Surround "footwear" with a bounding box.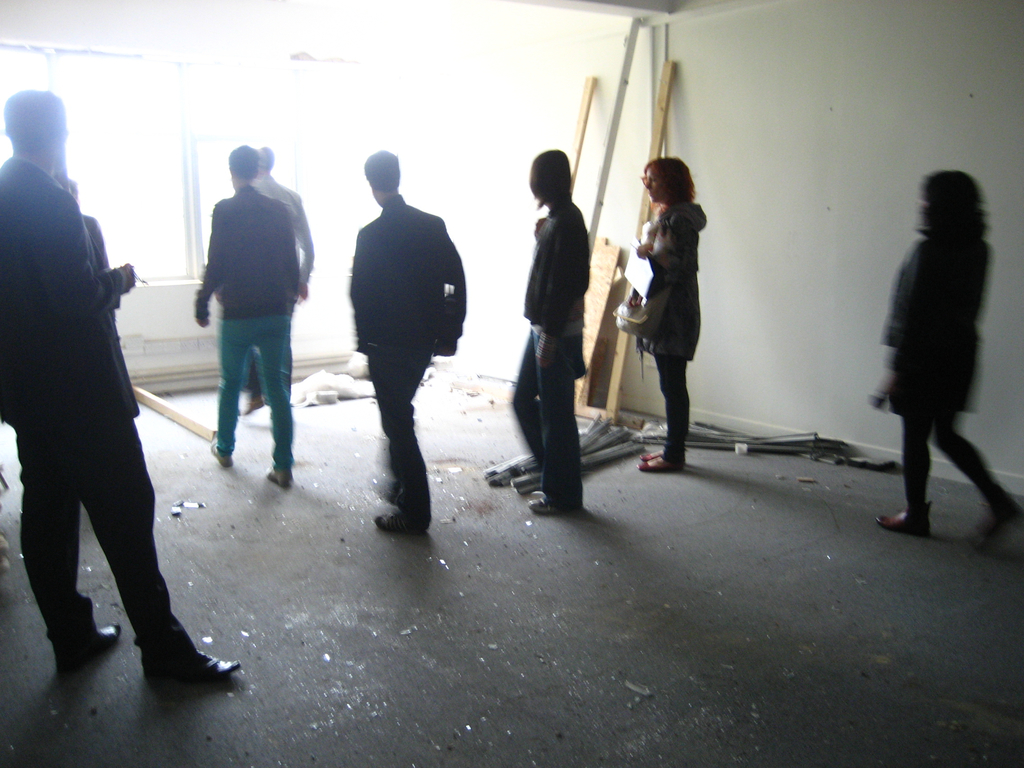
region(639, 454, 680, 472).
